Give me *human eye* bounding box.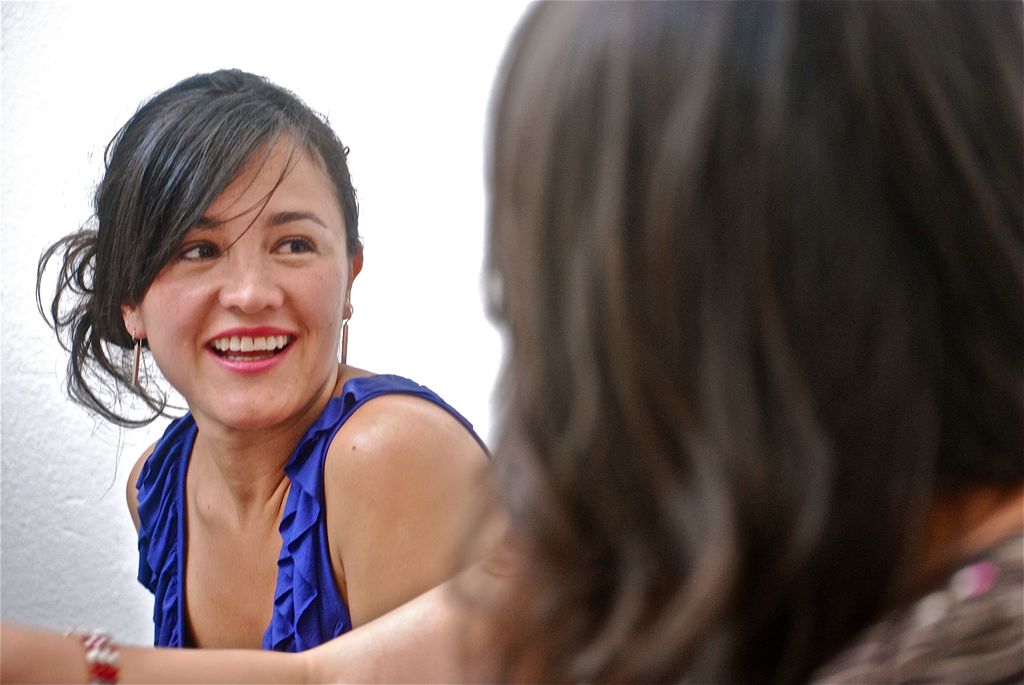
{"x1": 269, "y1": 230, "x2": 321, "y2": 263}.
